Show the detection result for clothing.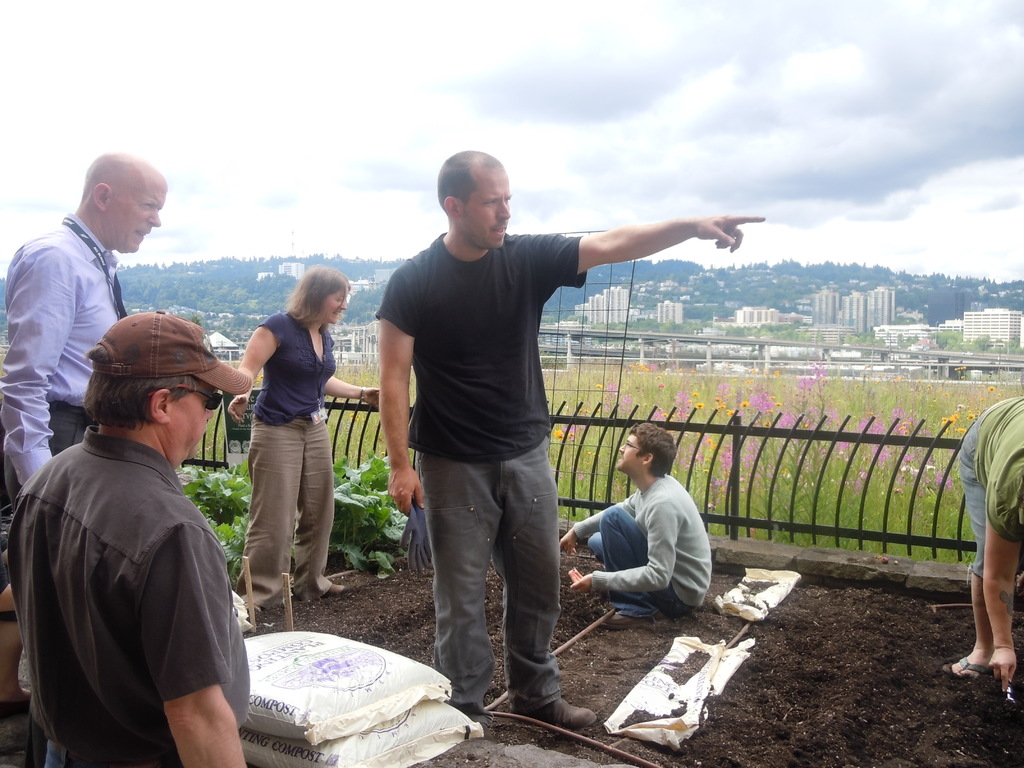
locate(959, 392, 1023, 582).
